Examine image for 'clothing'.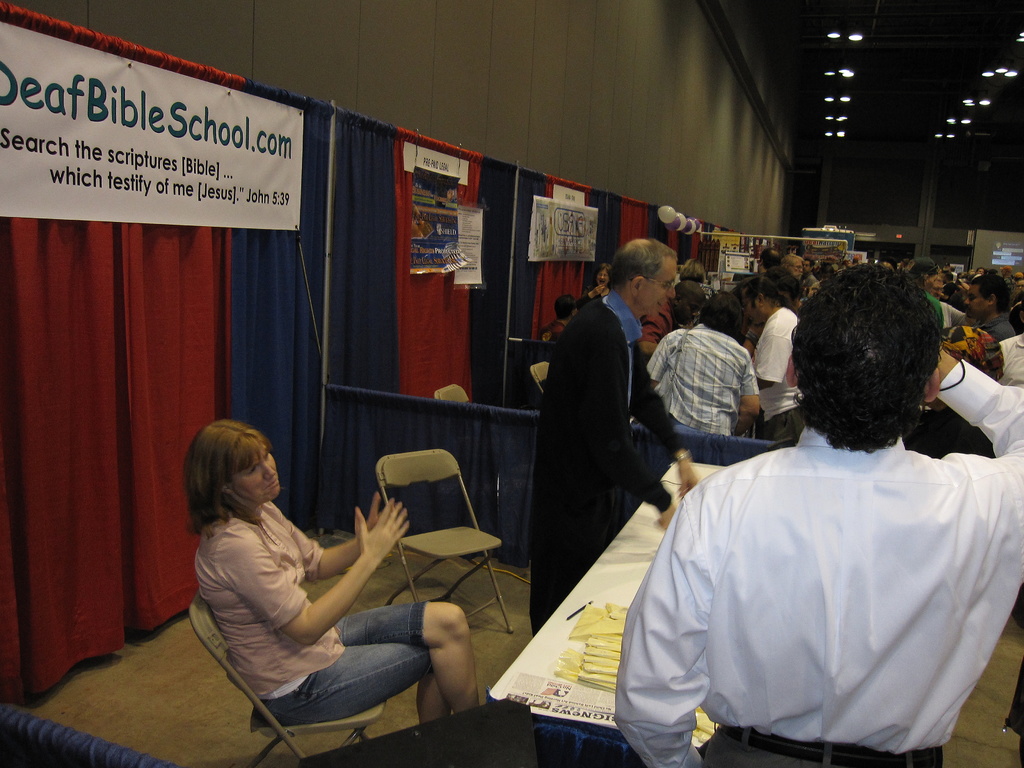
Examination result: BBox(644, 322, 758, 433).
